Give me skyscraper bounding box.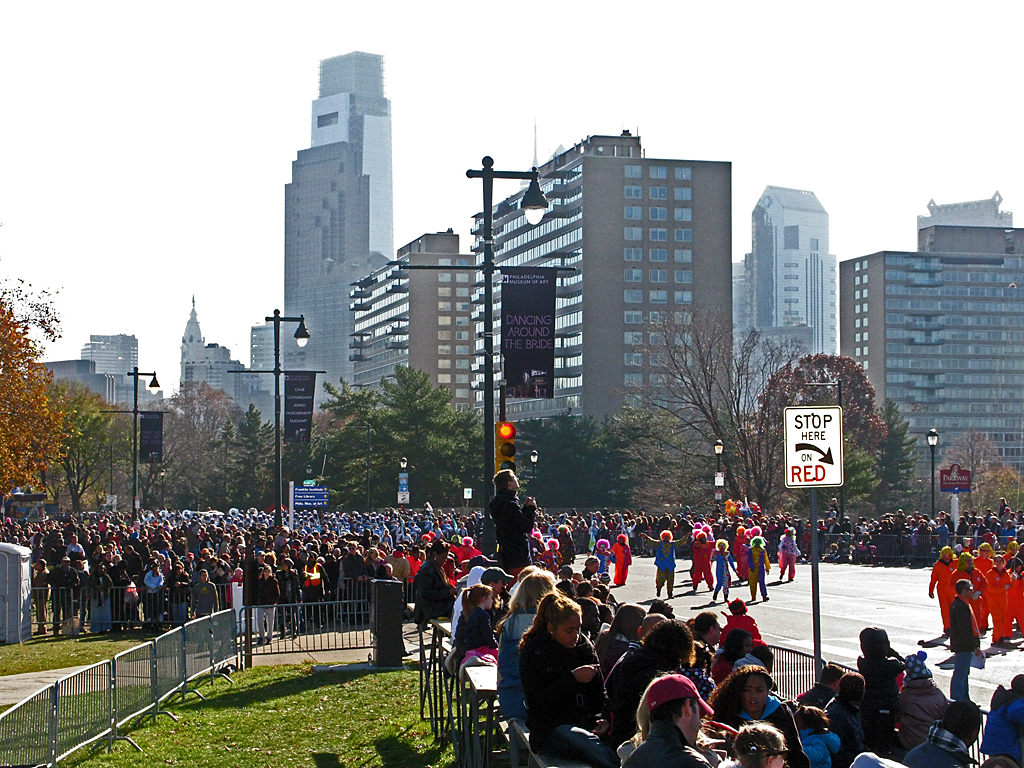
BBox(837, 190, 1023, 510).
